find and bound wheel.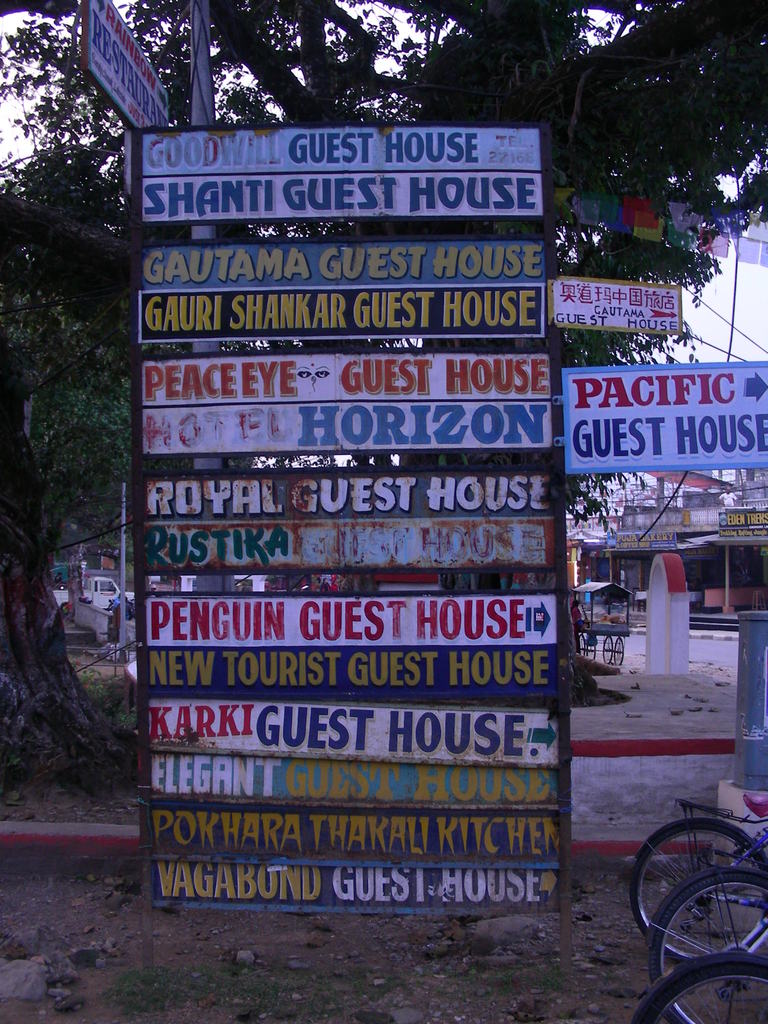
Bound: 584/636/598/659.
